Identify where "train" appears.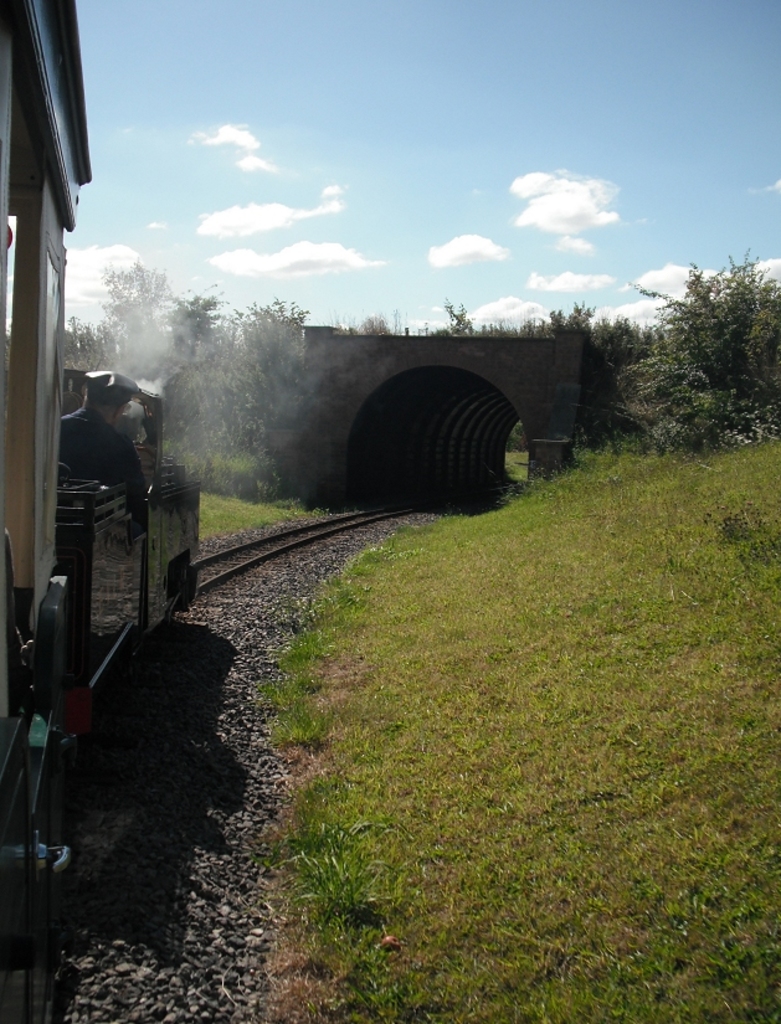
Appears at pyautogui.locateOnScreen(2, 0, 216, 1020).
